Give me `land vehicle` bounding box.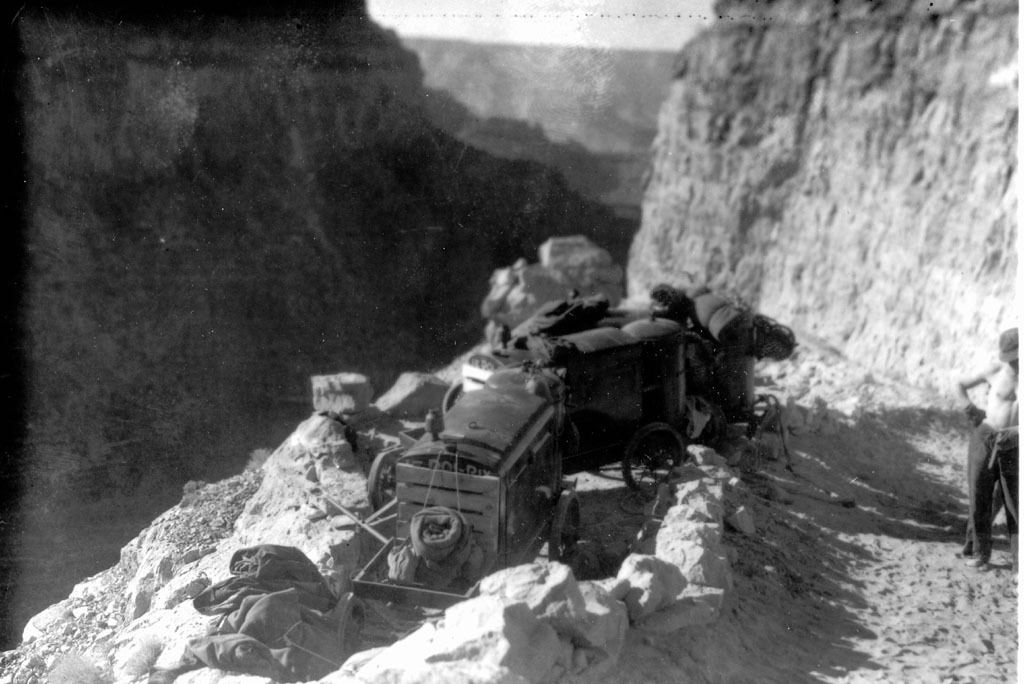
{"left": 547, "top": 315, "right": 693, "bottom": 496}.
